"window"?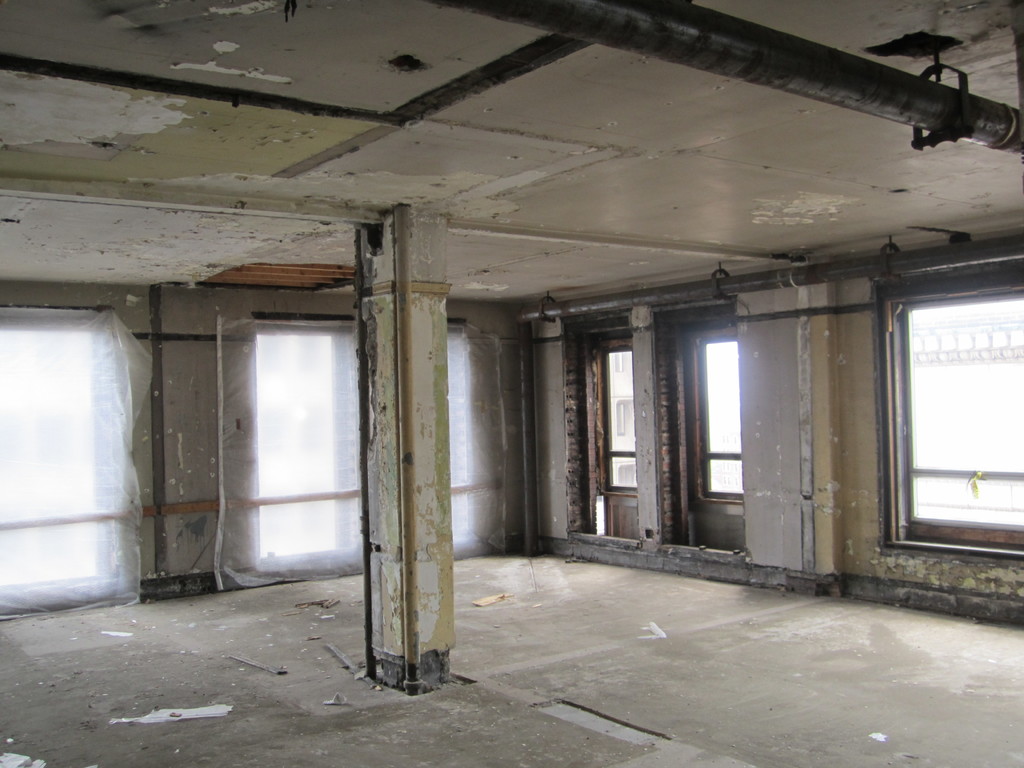
(x1=680, y1=326, x2=746, y2=543)
